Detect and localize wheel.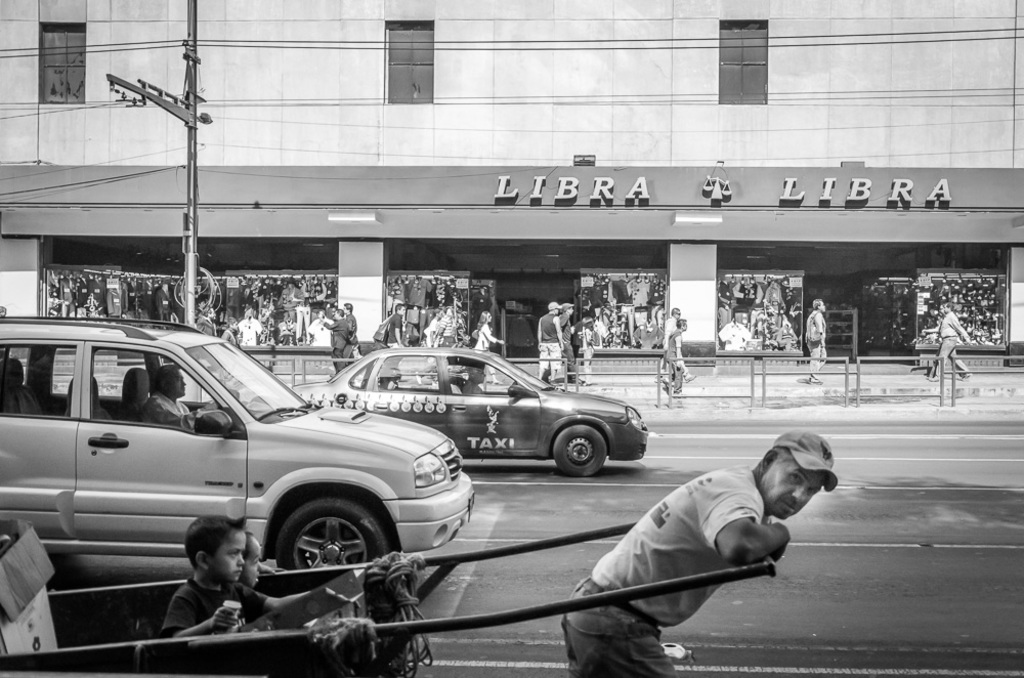
Localized at BBox(228, 390, 241, 399).
